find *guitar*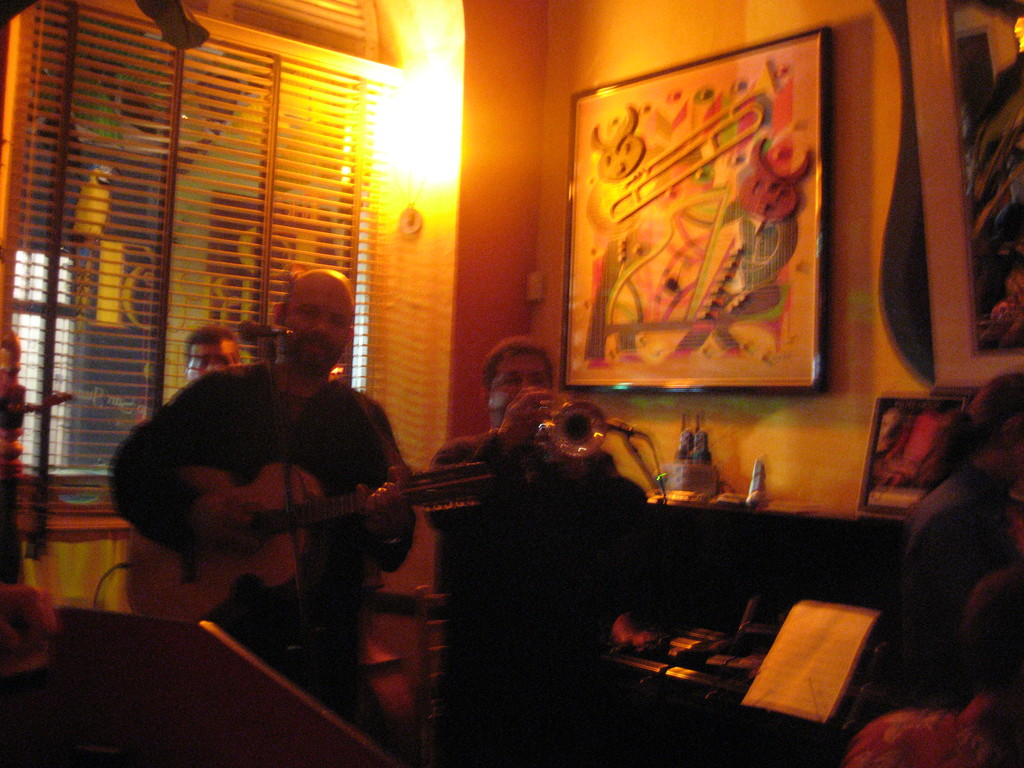
x1=154 y1=405 x2=469 y2=620
